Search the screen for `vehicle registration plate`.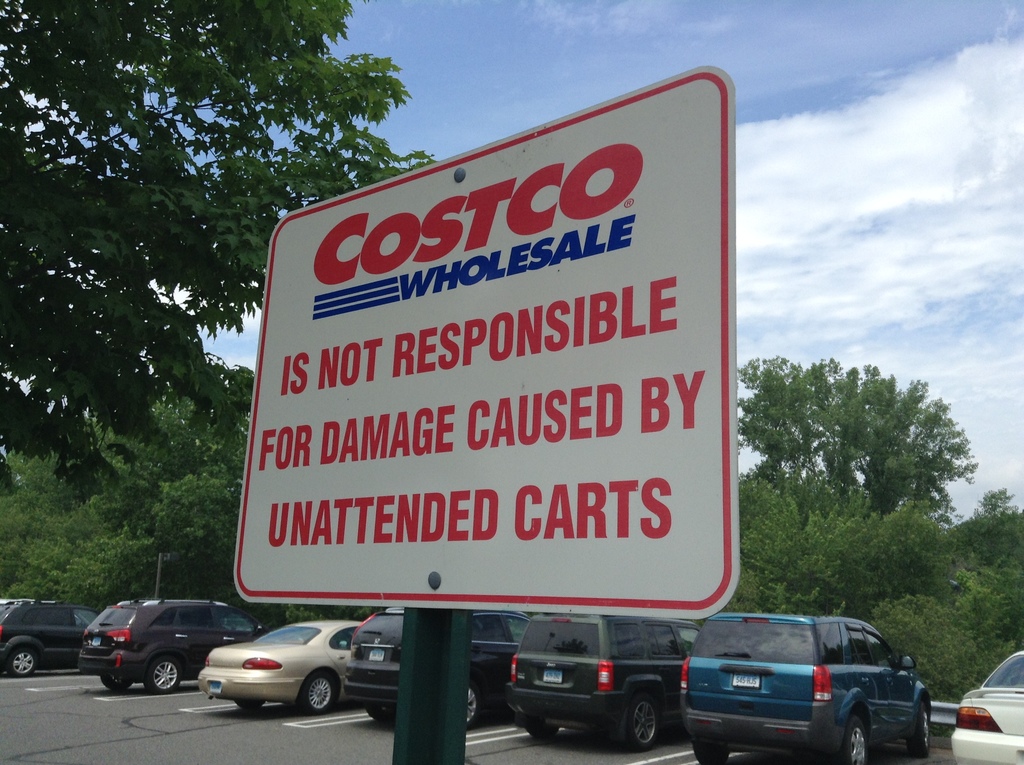
Found at [733, 672, 758, 688].
